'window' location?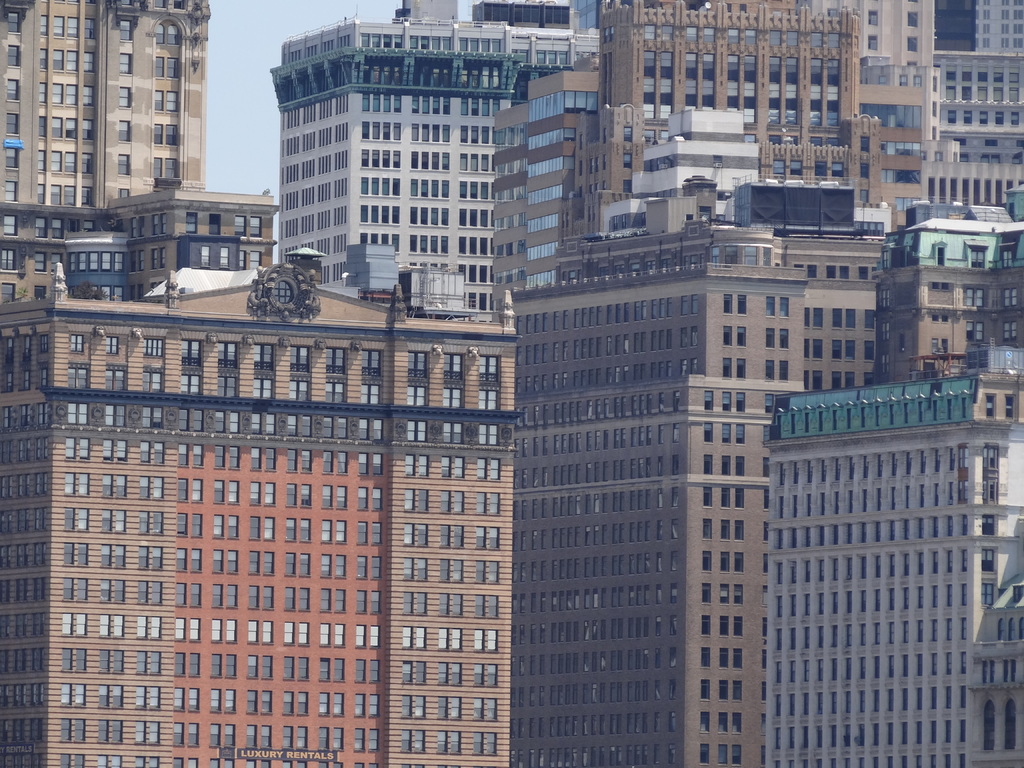
(x1=116, y1=122, x2=131, y2=144)
